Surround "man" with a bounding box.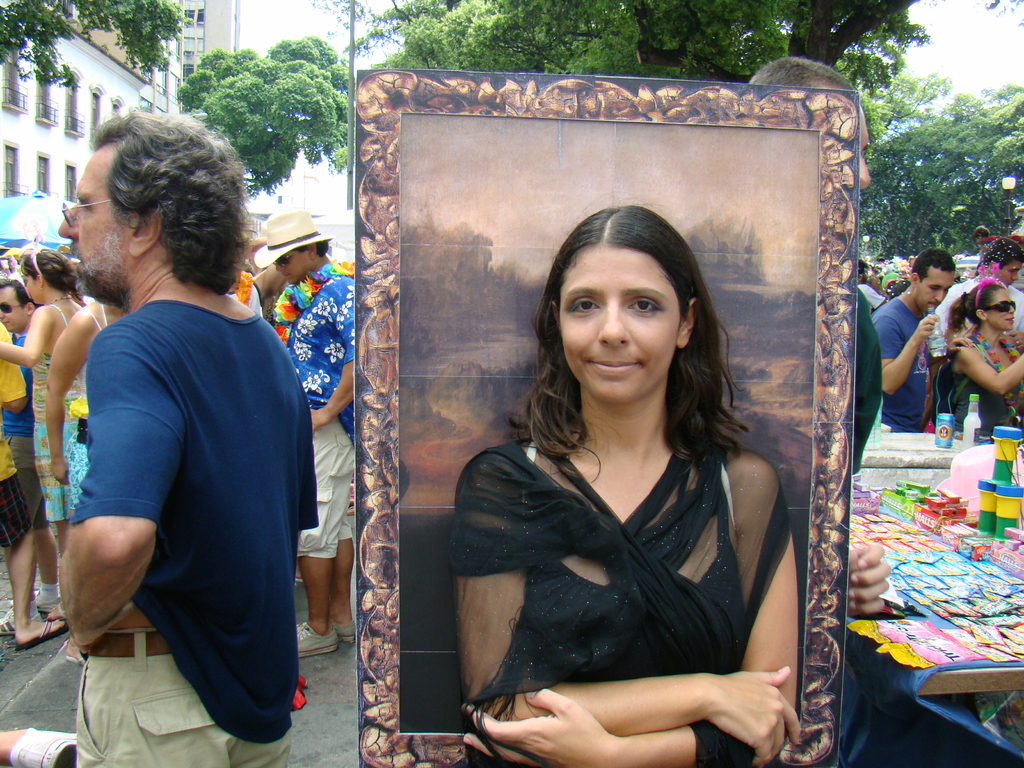
(left=0, top=278, right=58, bottom=638).
